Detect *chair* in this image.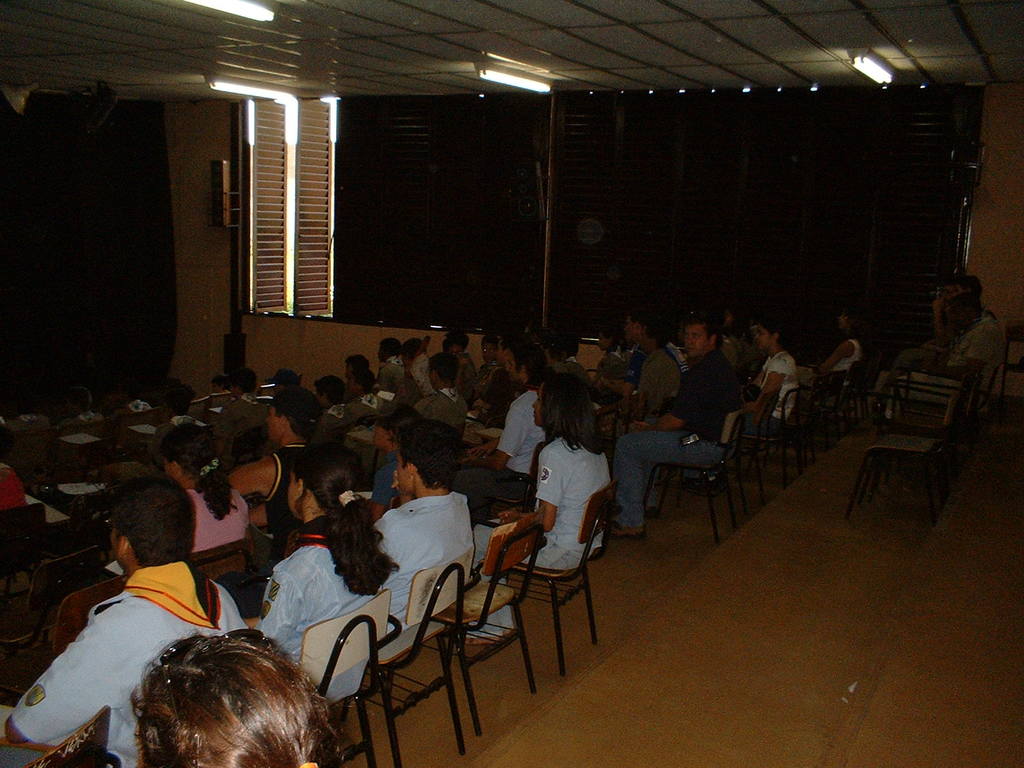
Detection: (x1=0, y1=550, x2=104, y2=698).
